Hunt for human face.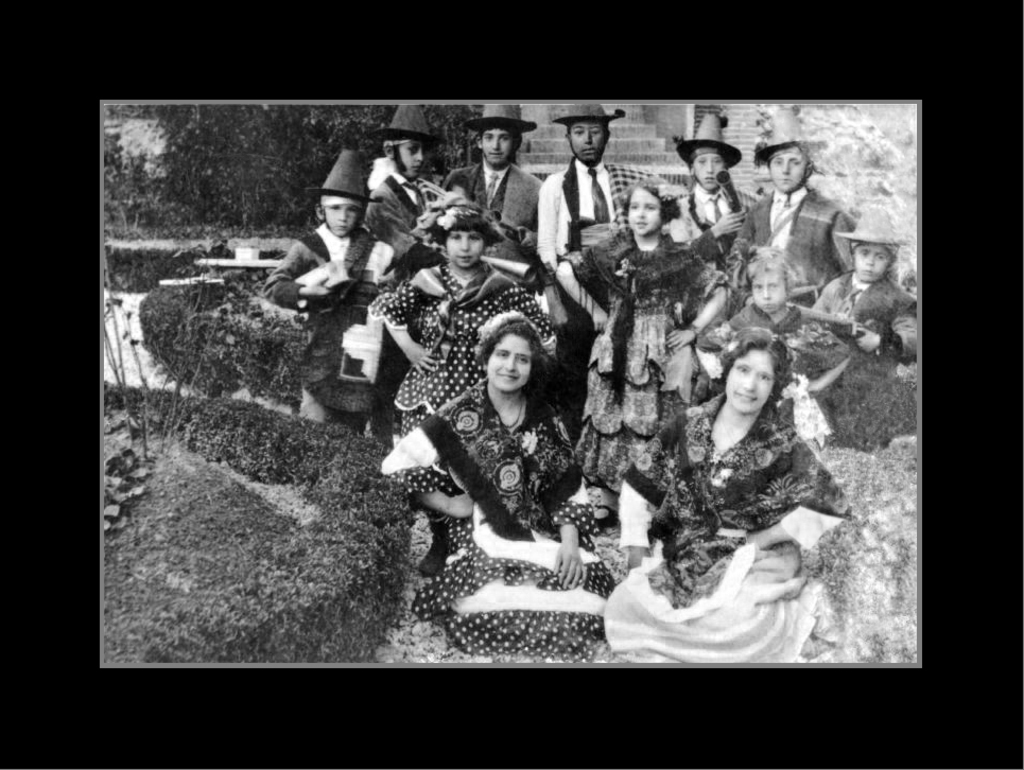
Hunted down at <bbox>445, 232, 487, 272</bbox>.
